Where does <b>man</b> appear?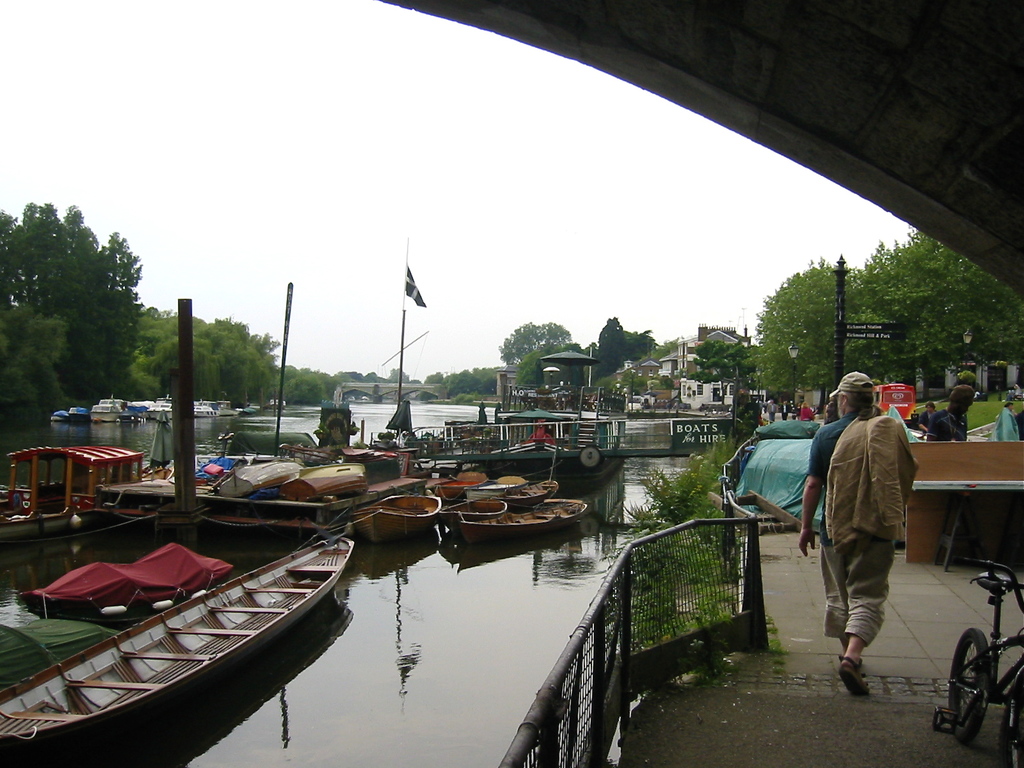
Appears at <region>922, 383, 986, 547</region>.
